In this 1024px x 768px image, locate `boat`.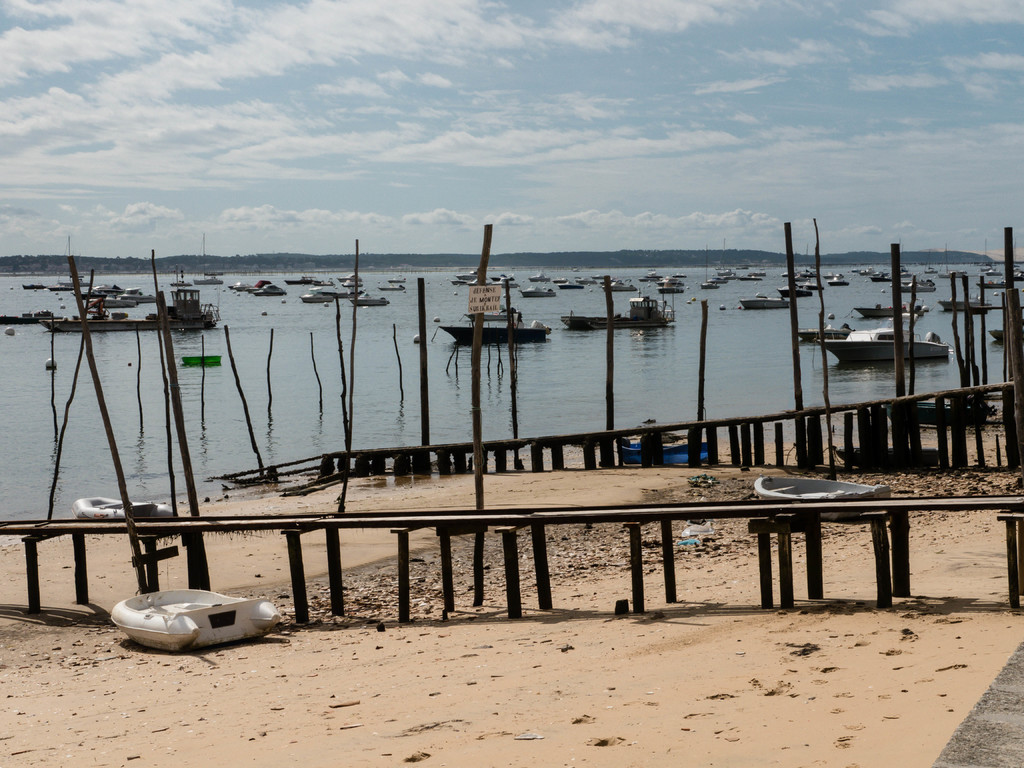
Bounding box: locate(943, 294, 985, 315).
